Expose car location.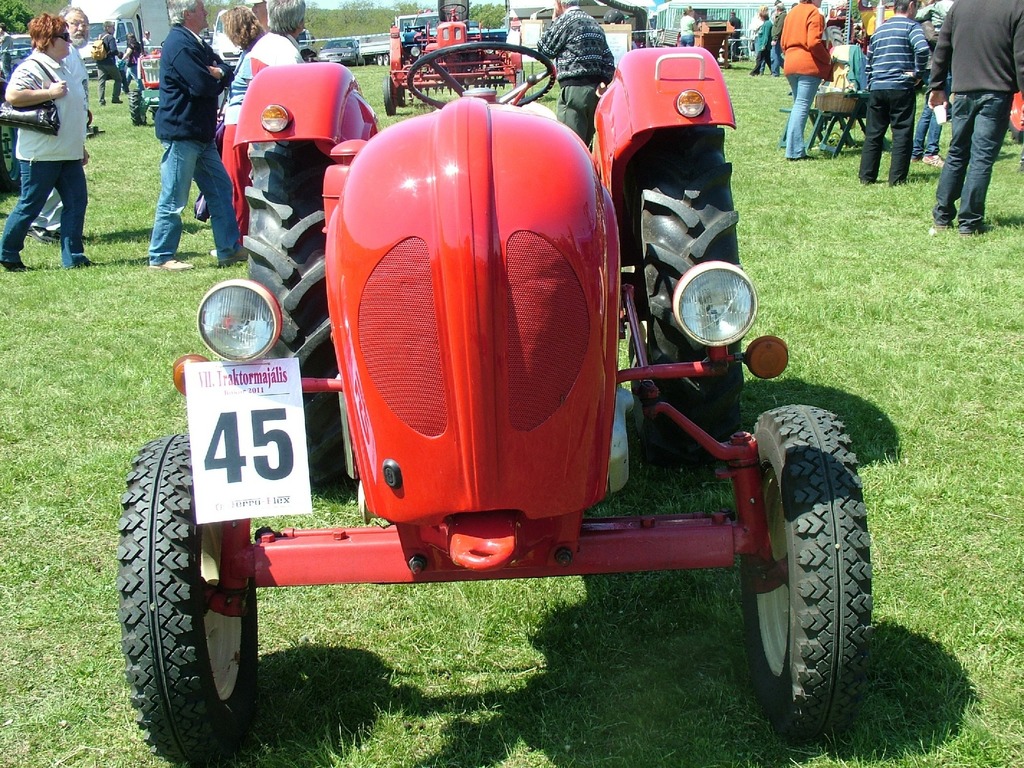
Exposed at [313,40,366,68].
